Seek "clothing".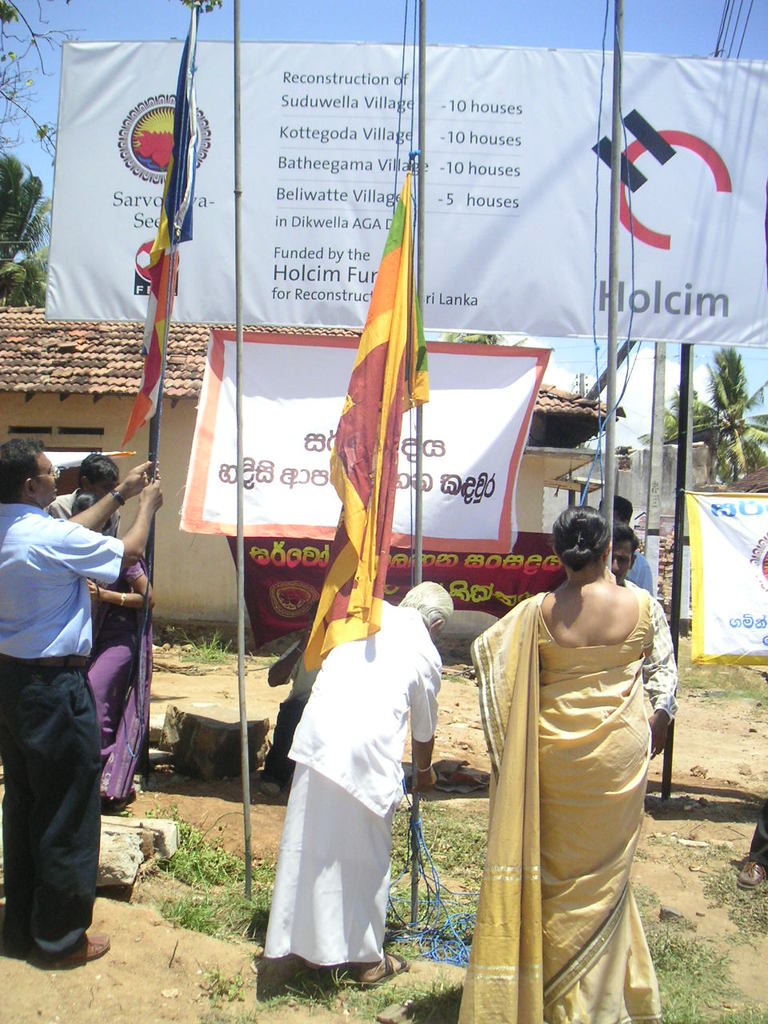
left=476, top=538, right=670, bottom=1002.
